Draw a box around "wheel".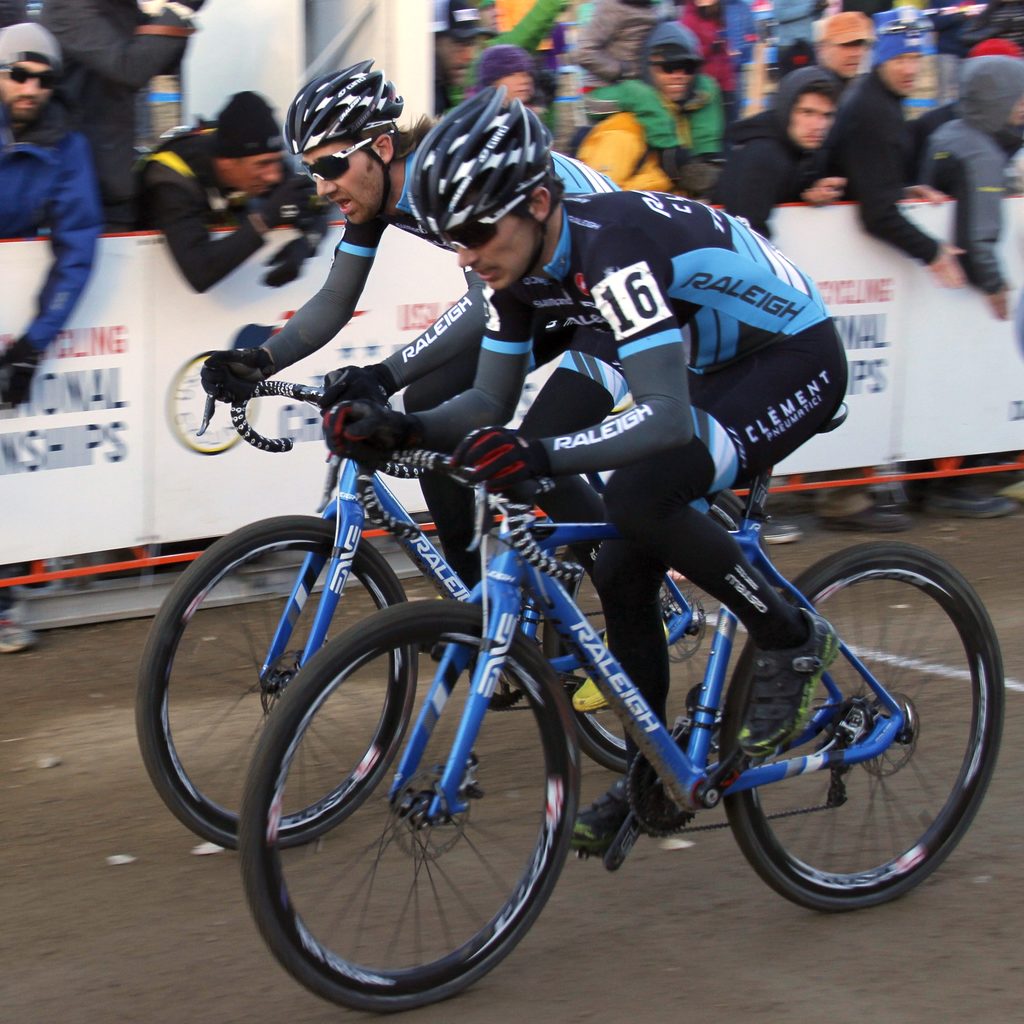
bbox(541, 538, 772, 777).
